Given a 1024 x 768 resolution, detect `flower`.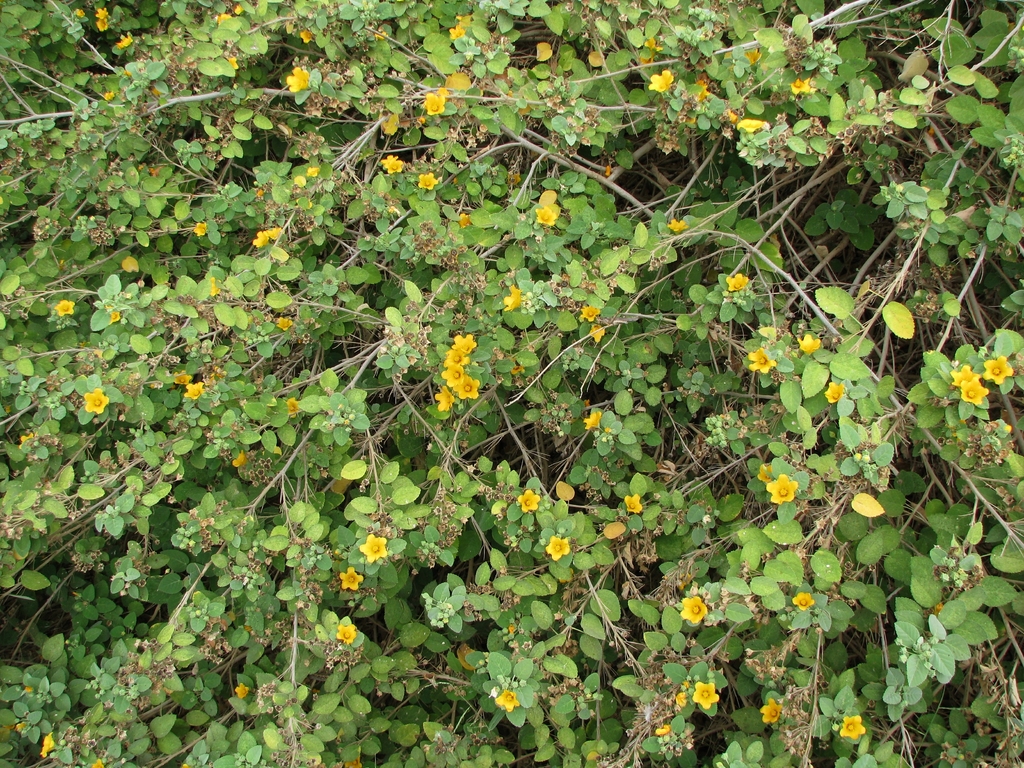
344 756 362 767.
